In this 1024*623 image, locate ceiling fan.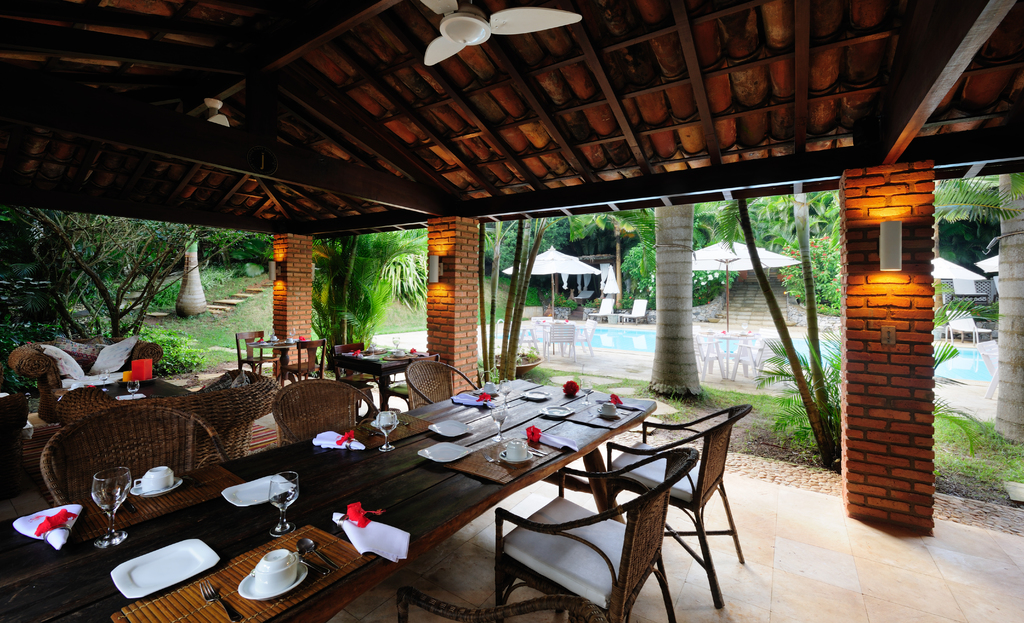
Bounding box: [x1=414, y1=0, x2=580, y2=67].
